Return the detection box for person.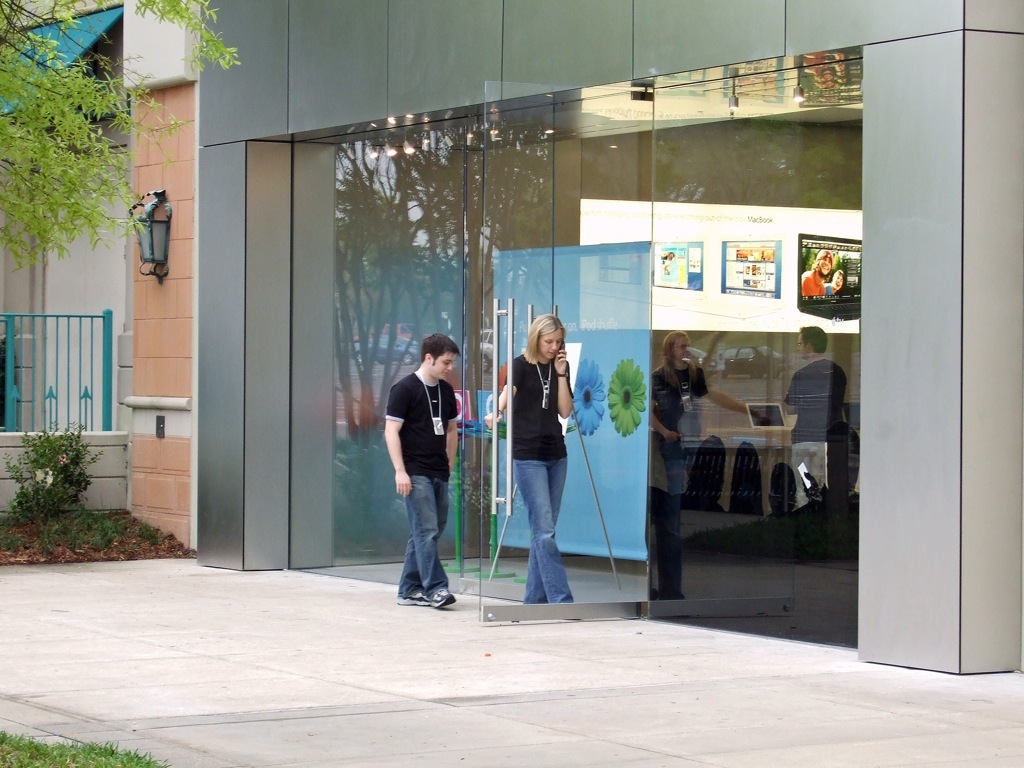
(x1=781, y1=322, x2=853, y2=558).
